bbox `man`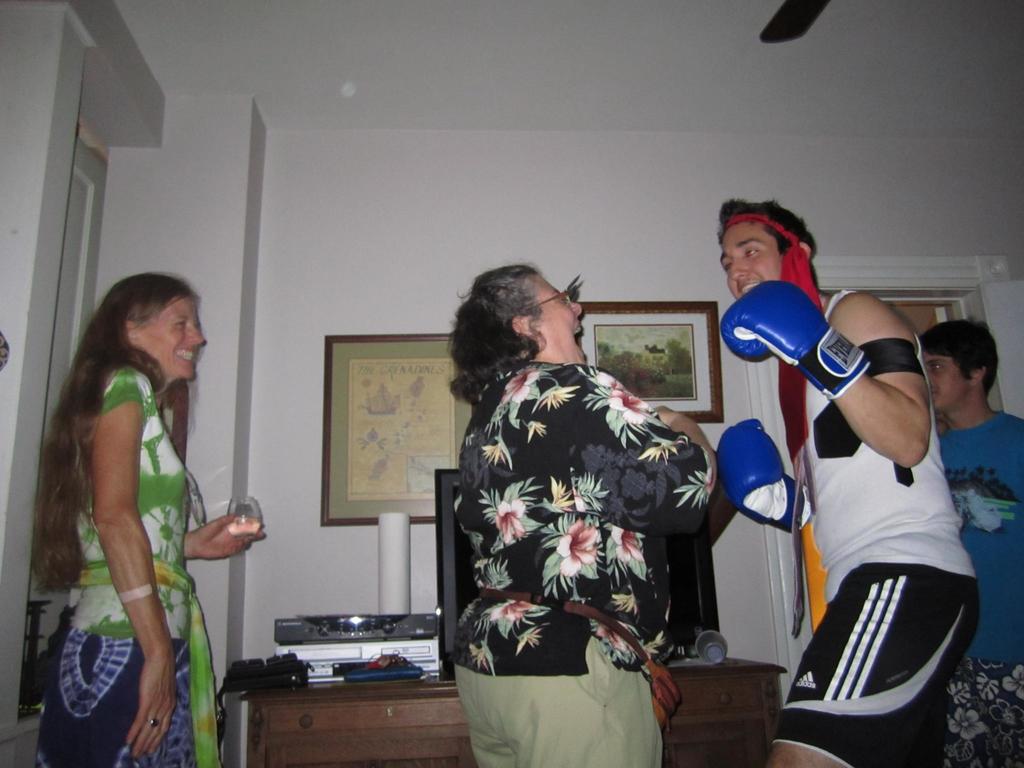
bbox(428, 266, 723, 737)
